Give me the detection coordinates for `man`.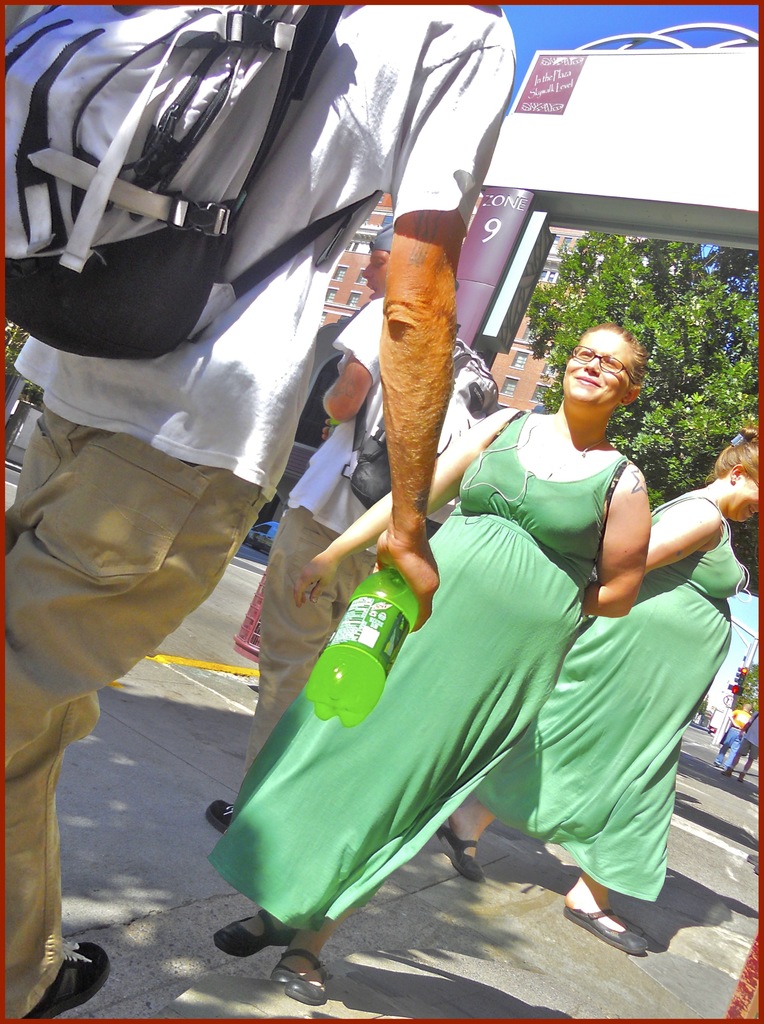
{"left": 203, "top": 228, "right": 397, "bottom": 831}.
